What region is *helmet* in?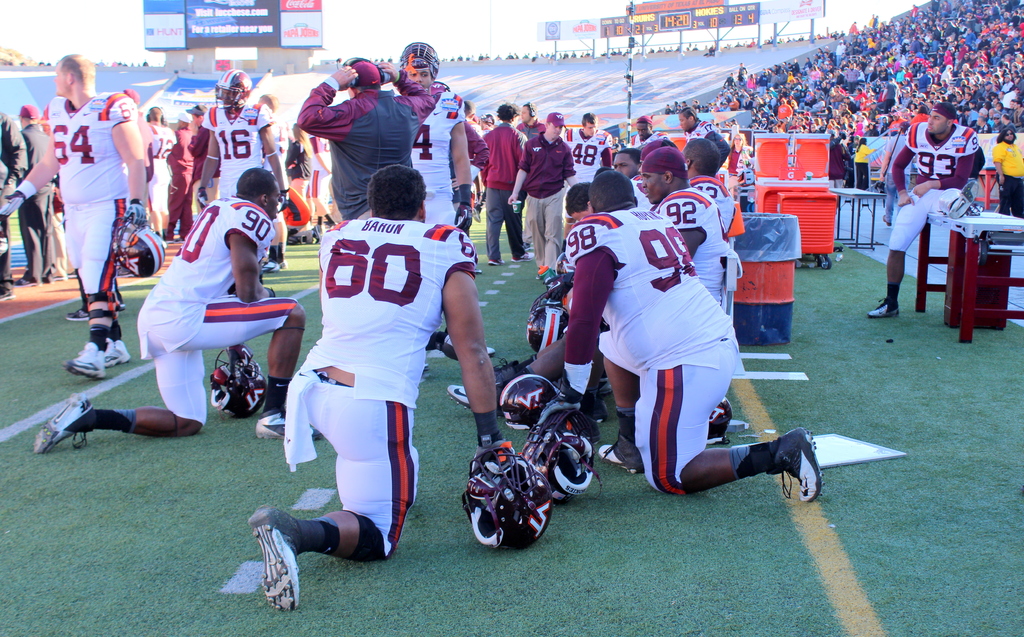
box=[116, 210, 170, 275].
